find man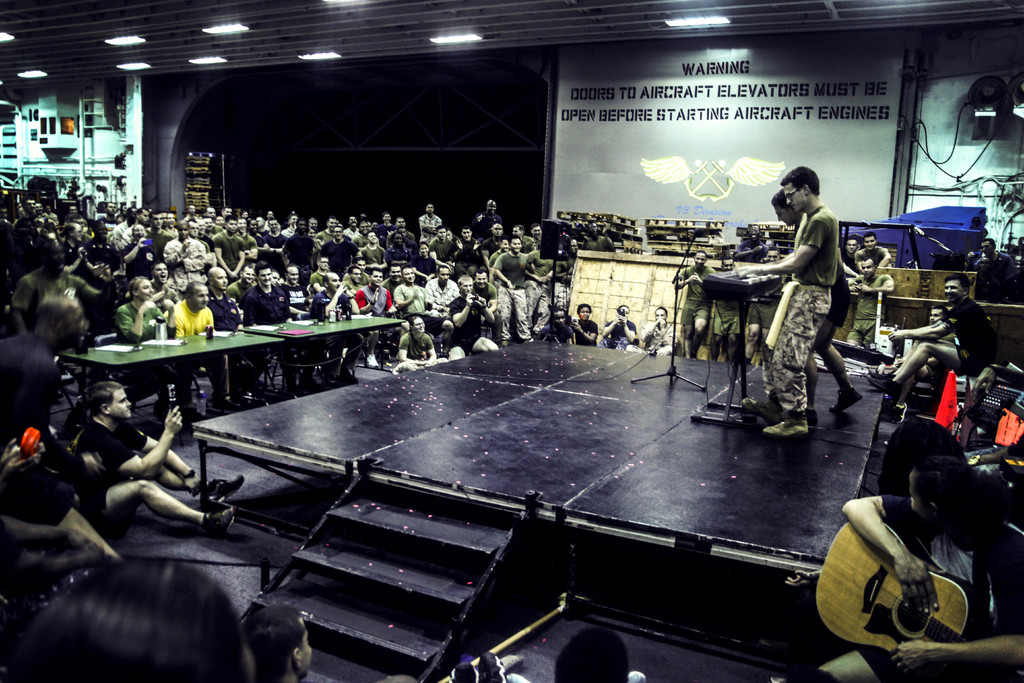
pyautogui.locateOnScreen(873, 297, 963, 427)
